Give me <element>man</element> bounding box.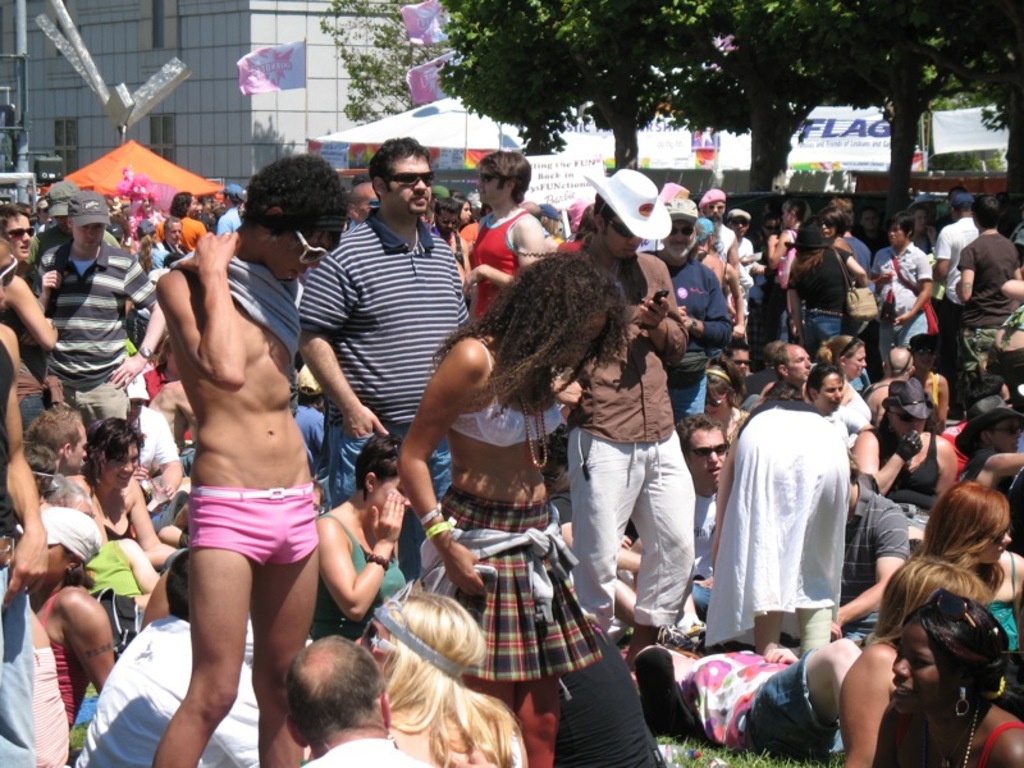
<region>147, 146, 329, 767</region>.
